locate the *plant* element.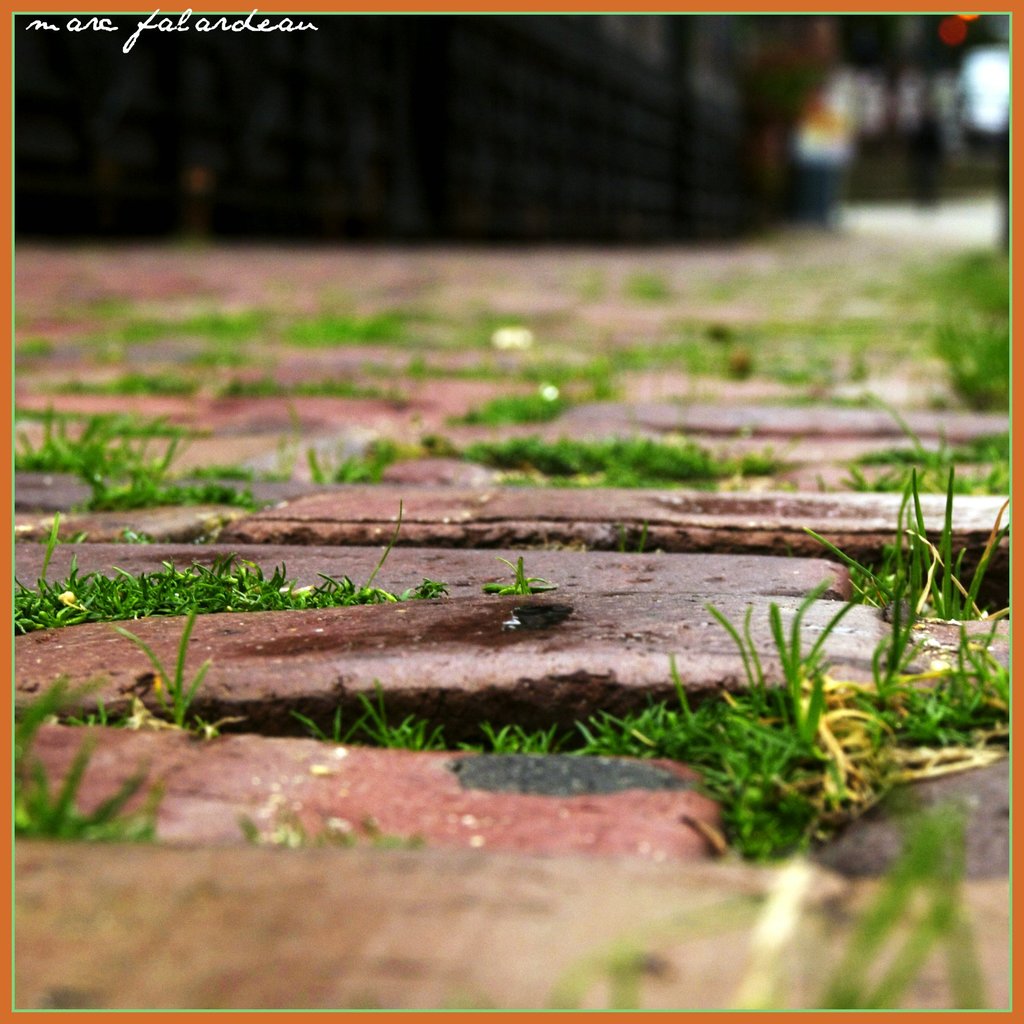
Element bbox: 508, 463, 686, 505.
